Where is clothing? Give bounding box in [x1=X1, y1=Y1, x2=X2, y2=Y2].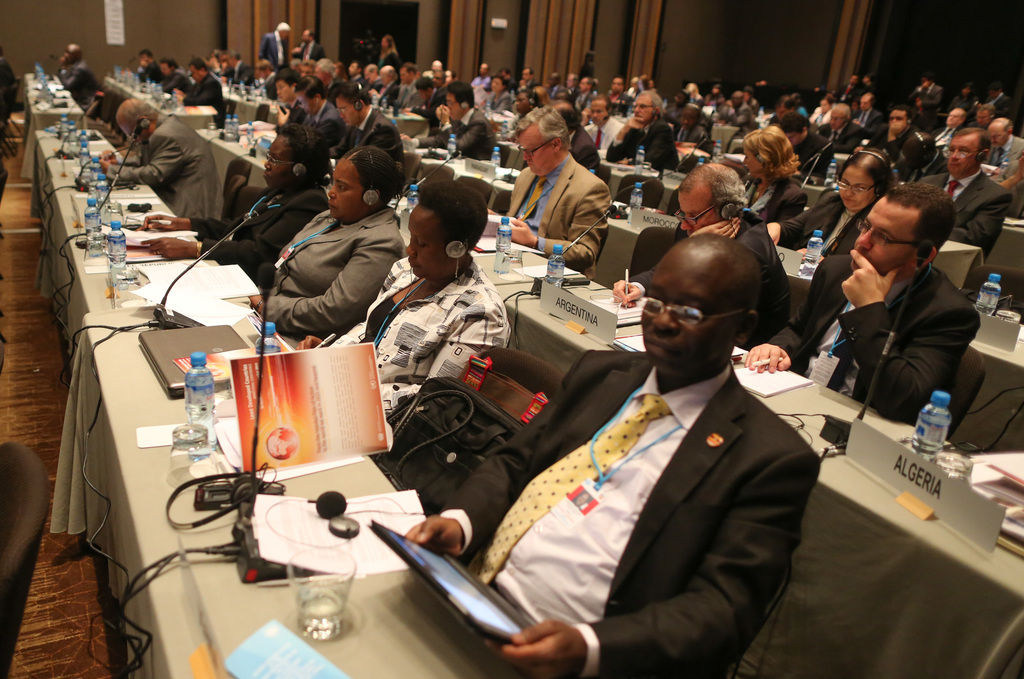
[x1=510, y1=297, x2=849, y2=678].
